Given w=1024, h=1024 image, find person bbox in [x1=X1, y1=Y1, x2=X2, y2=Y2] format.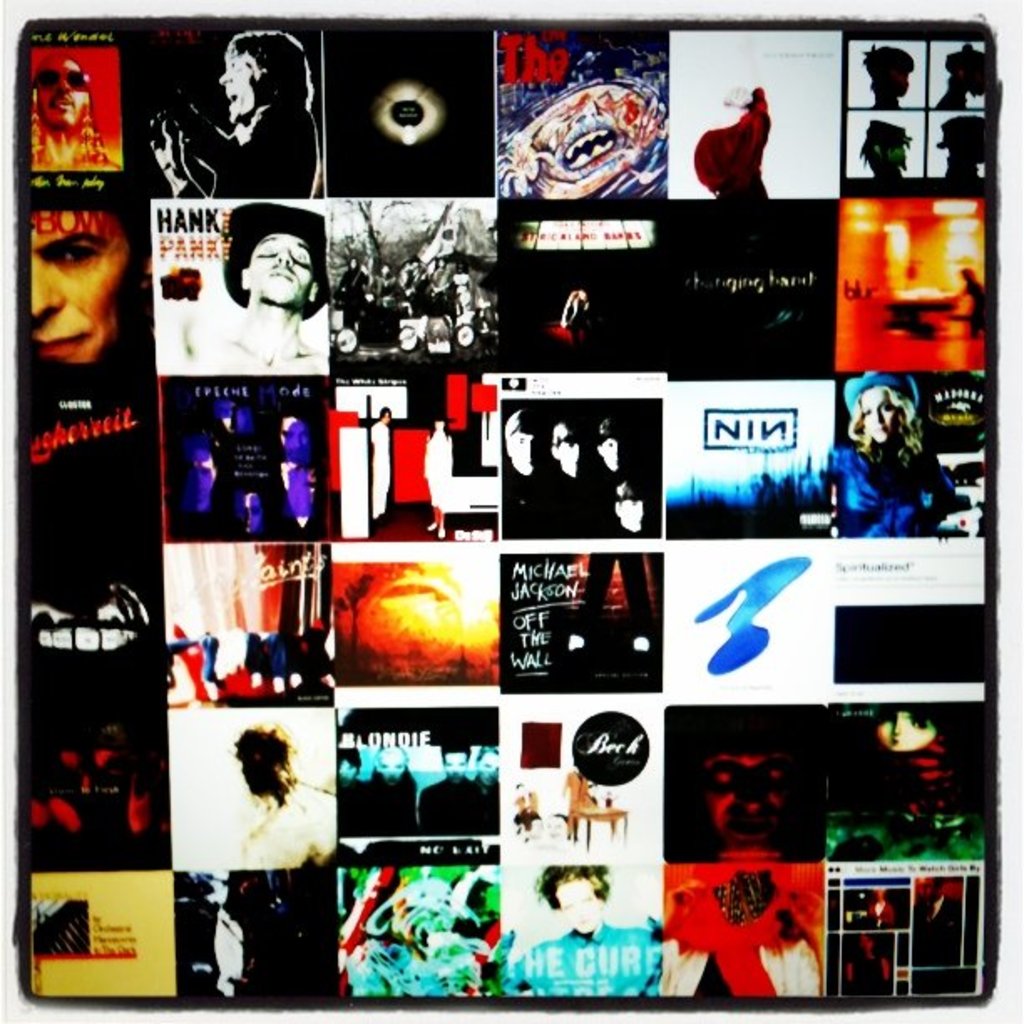
[x1=875, y1=701, x2=979, y2=853].
